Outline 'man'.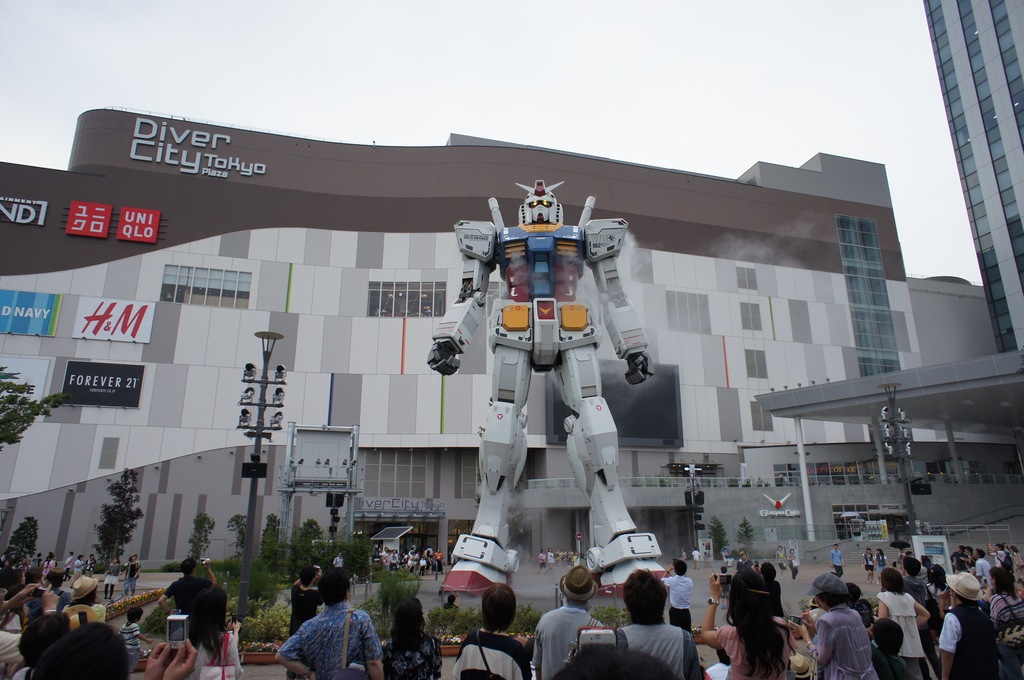
Outline: 661/556/692/631.
